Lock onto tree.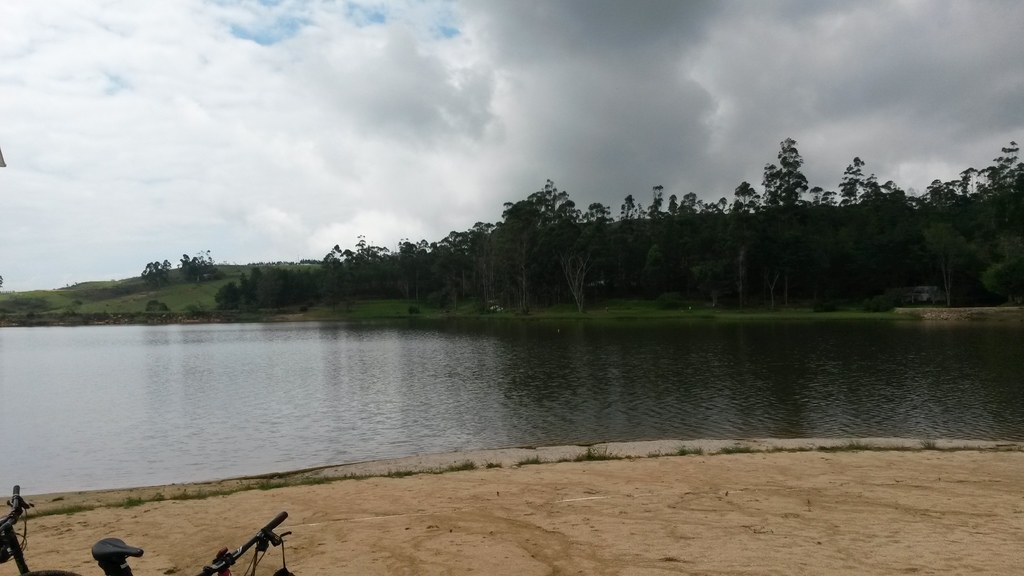
Locked: bbox(140, 257, 173, 291).
